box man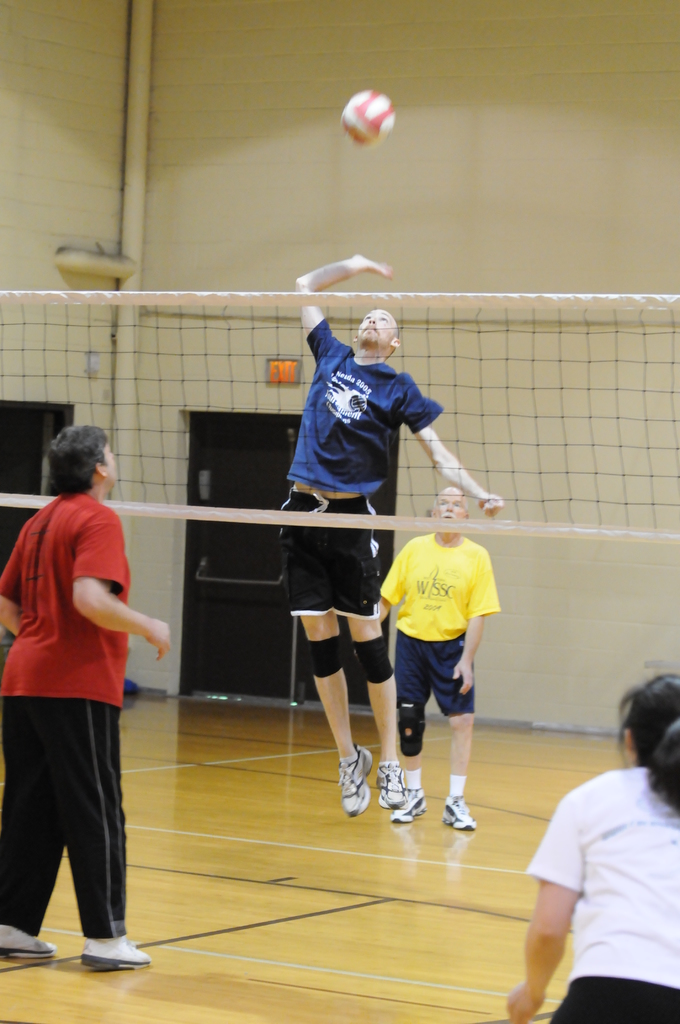
(x1=282, y1=245, x2=504, y2=812)
